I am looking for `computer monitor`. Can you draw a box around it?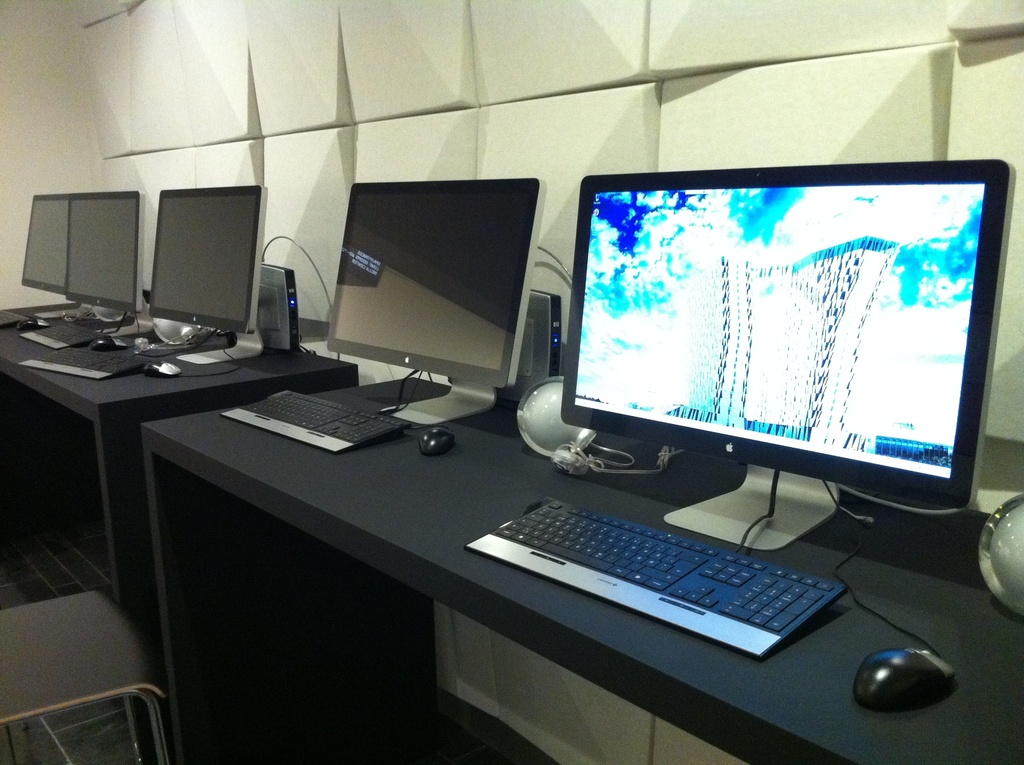
Sure, the bounding box is <bbox>18, 194, 68, 295</bbox>.
